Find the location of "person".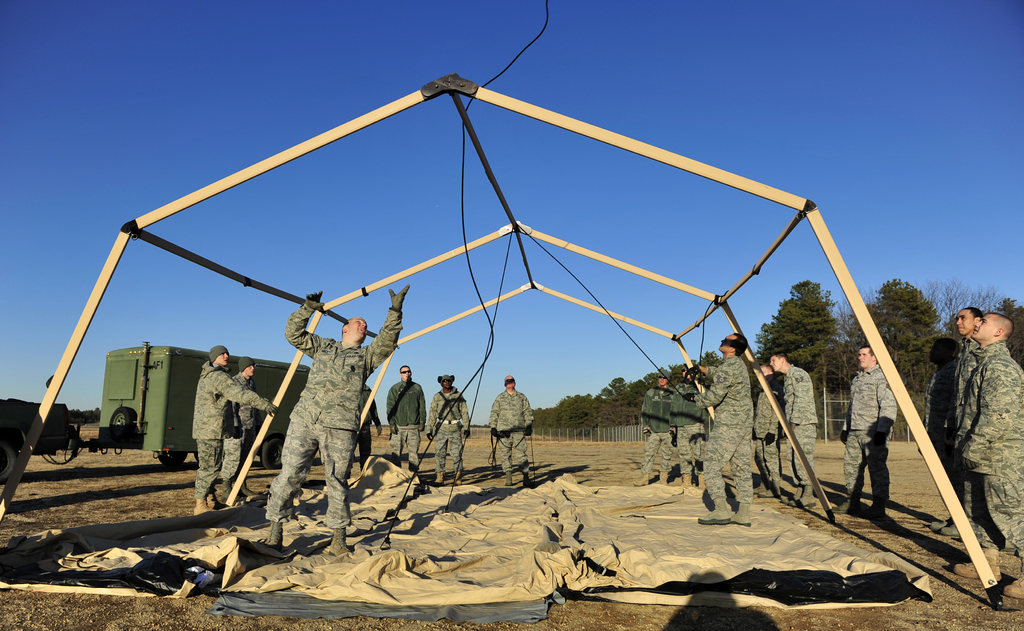
Location: crop(484, 373, 533, 490).
